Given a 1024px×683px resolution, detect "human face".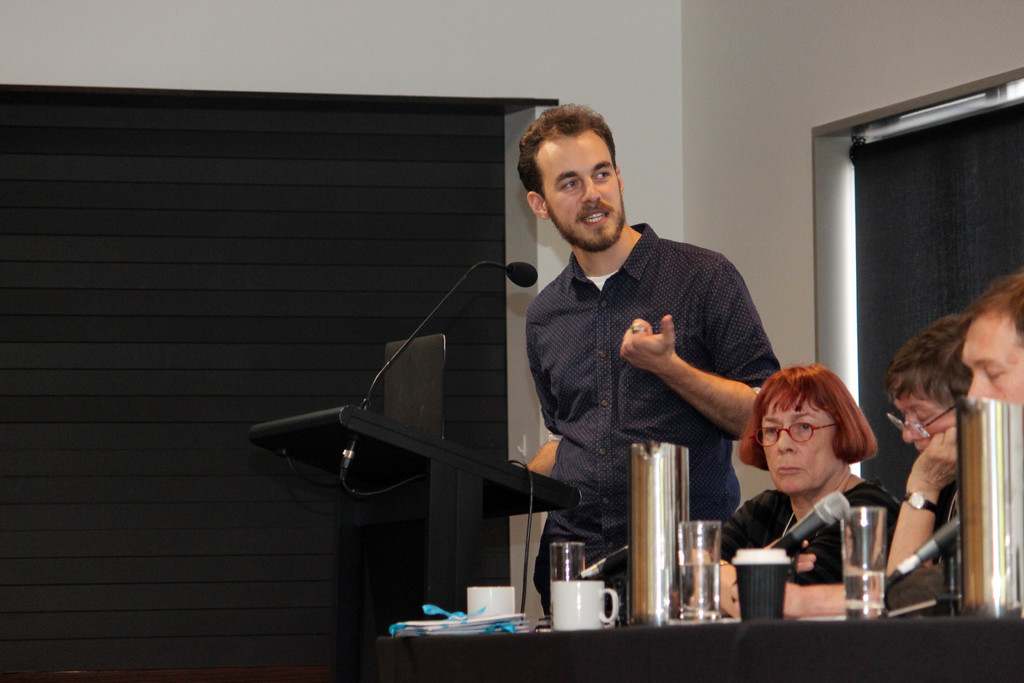
bbox=[950, 317, 1023, 404].
